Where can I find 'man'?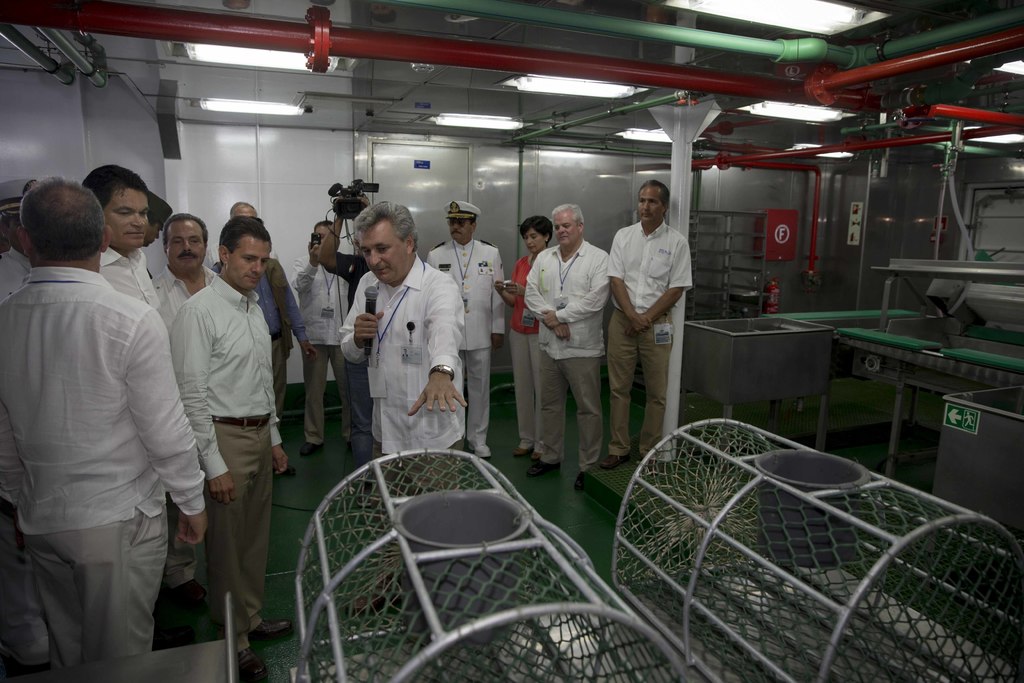
You can find it at bbox=(341, 199, 463, 495).
